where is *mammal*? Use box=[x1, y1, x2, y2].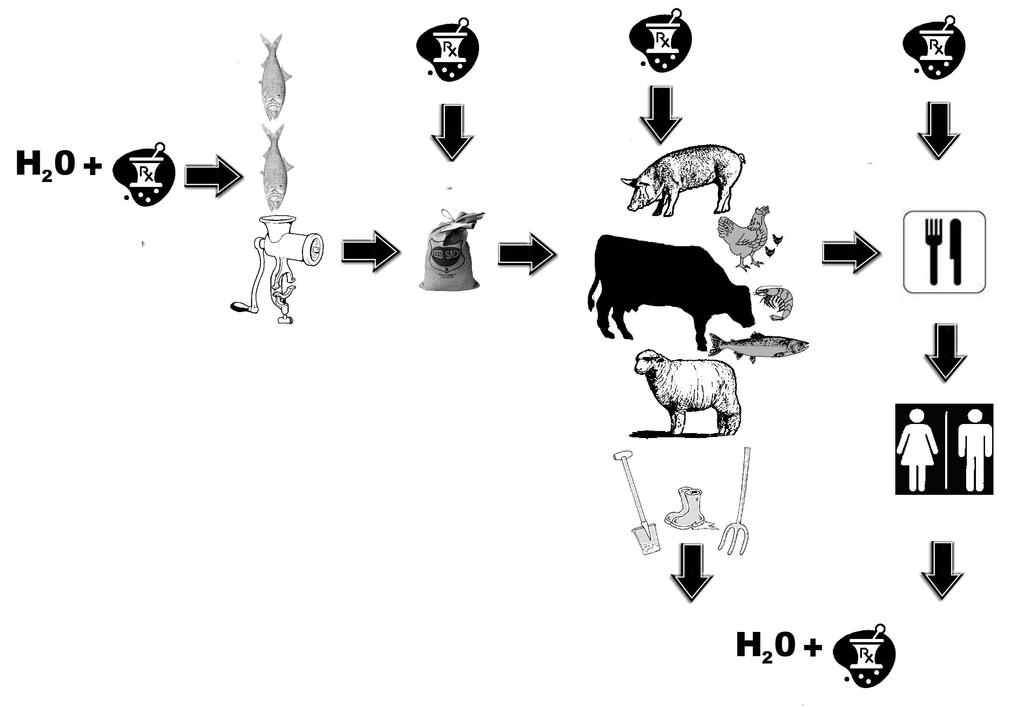
box=[621, 140, 743, 216].
